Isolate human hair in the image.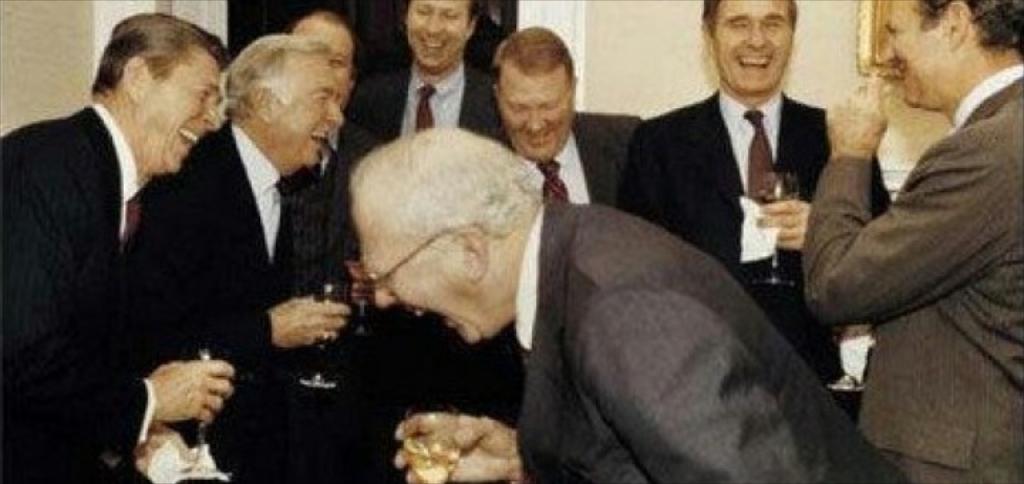
Isolated region: crop(903, 0, 1023, 68).
